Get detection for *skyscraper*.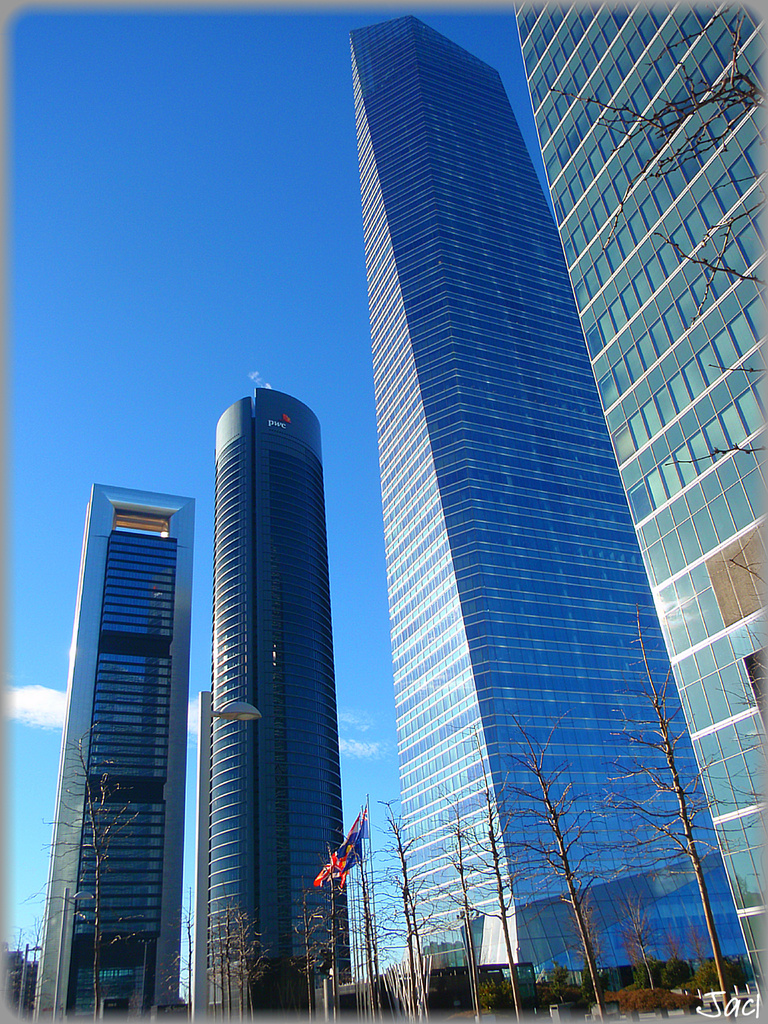
Detection: 21/482/198/1020.
